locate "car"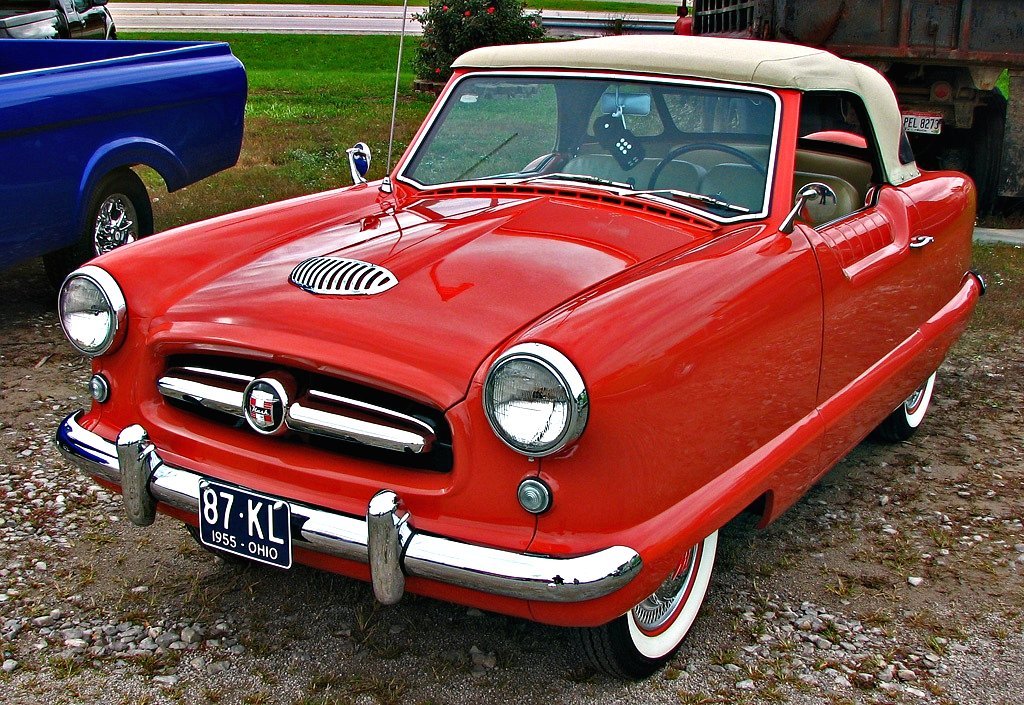
{"x1": 0, "y1": 28, "x2": 253, "y2": 272}
